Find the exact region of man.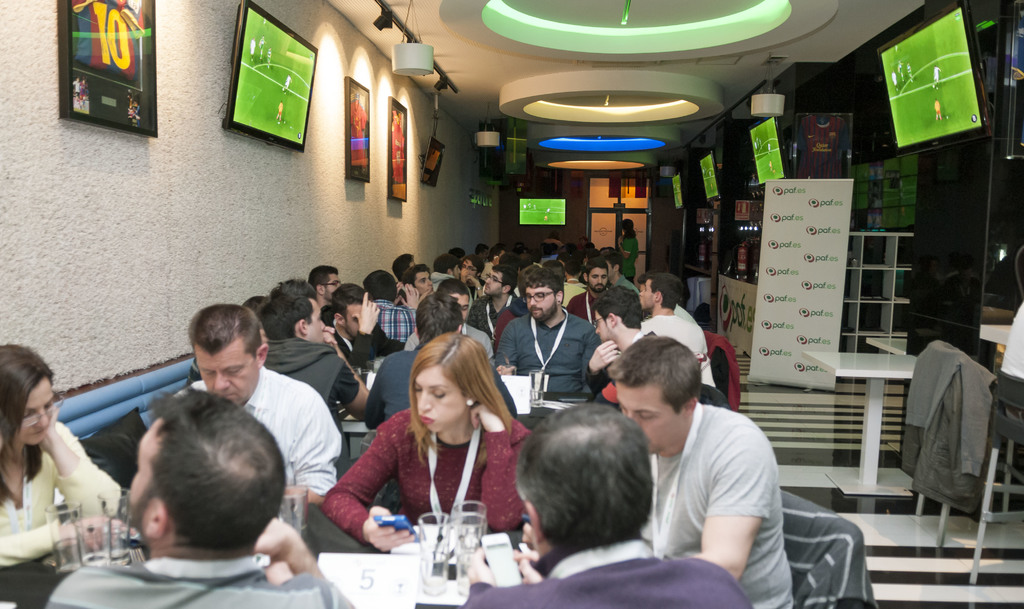
Exact region: 250,35,254,59.
